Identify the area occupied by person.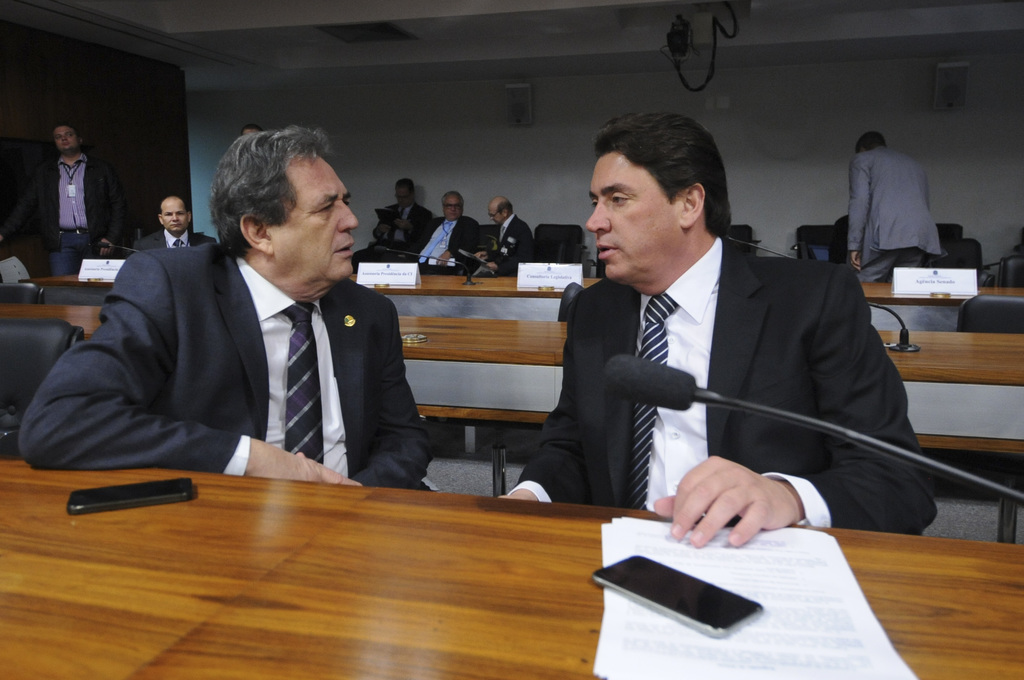
Area: BBox(472, 191, 549, 273).
